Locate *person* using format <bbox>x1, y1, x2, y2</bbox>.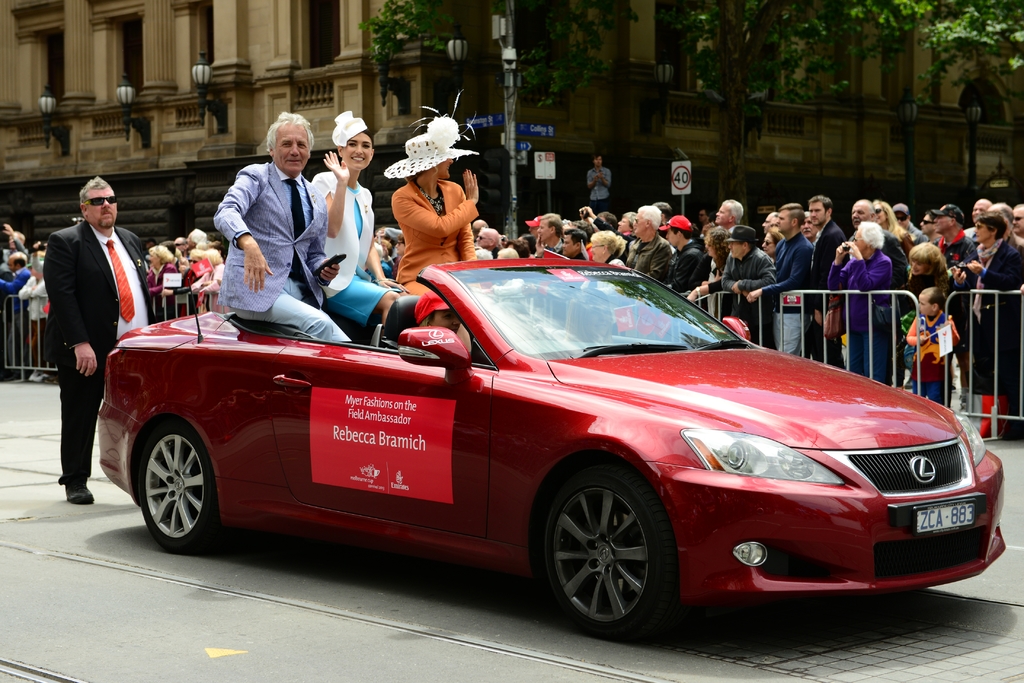
<bbox>42, 172, 154, 502</bbox>.
